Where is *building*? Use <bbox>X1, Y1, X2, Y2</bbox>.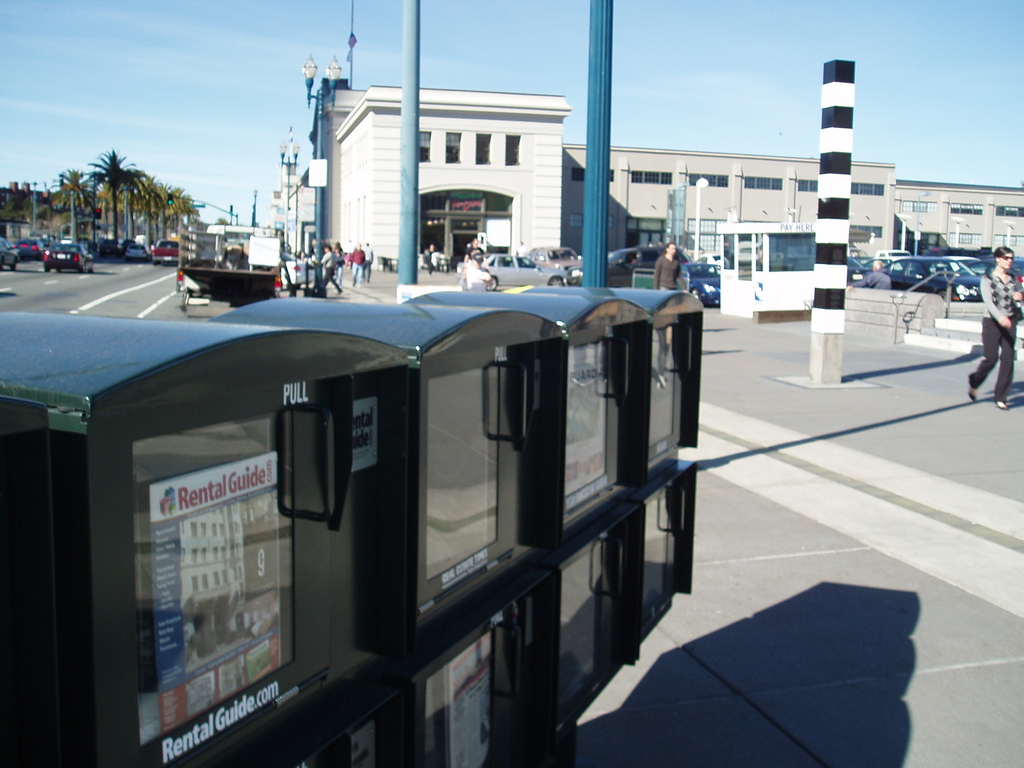
<bbox>326, 80, 896, 269</bbox>.
